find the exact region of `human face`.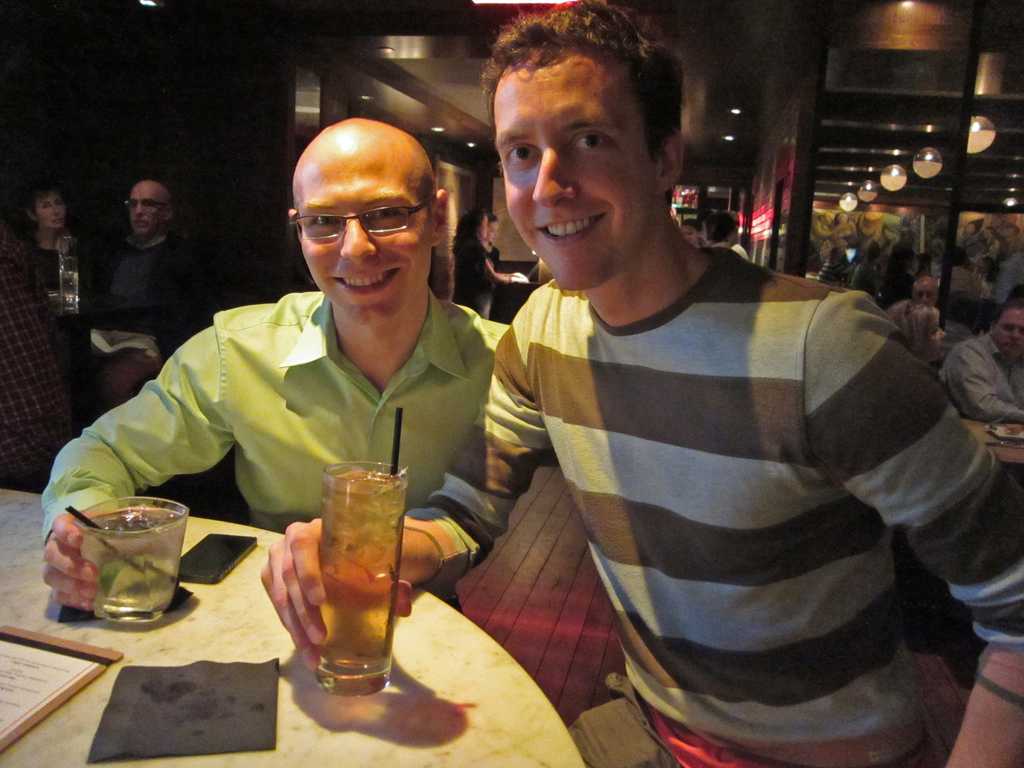
Exact region: (128, 182, 161, 234).
